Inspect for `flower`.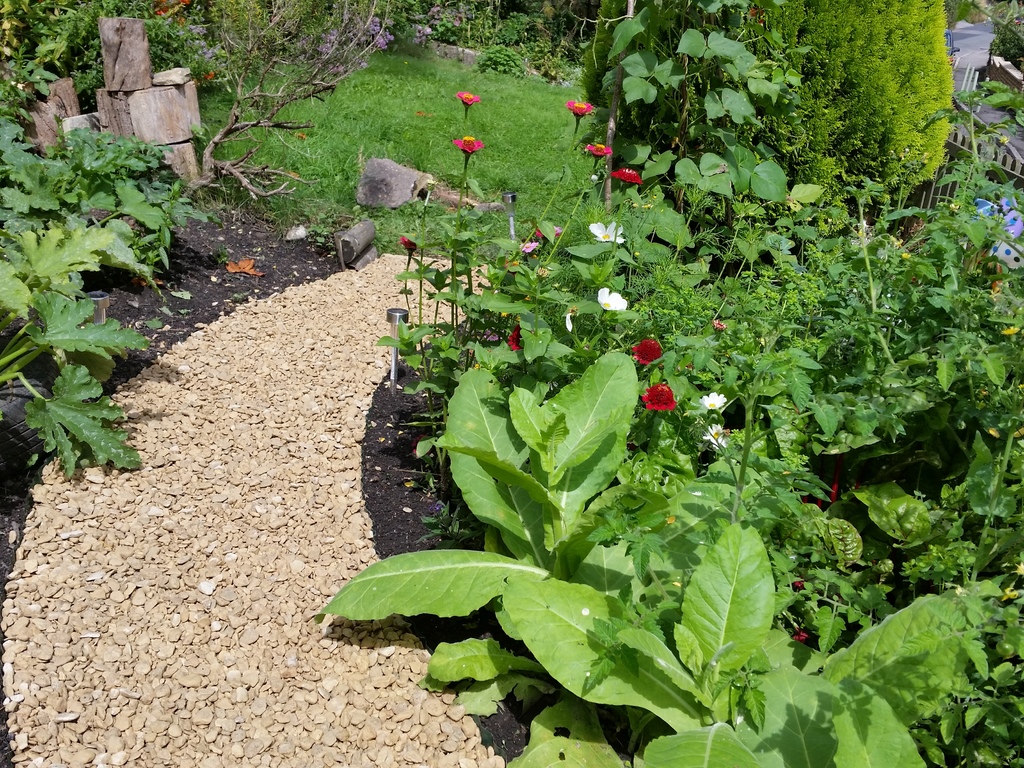
Inspection: (x1=611, y1=166, x2=643, y2=183).
